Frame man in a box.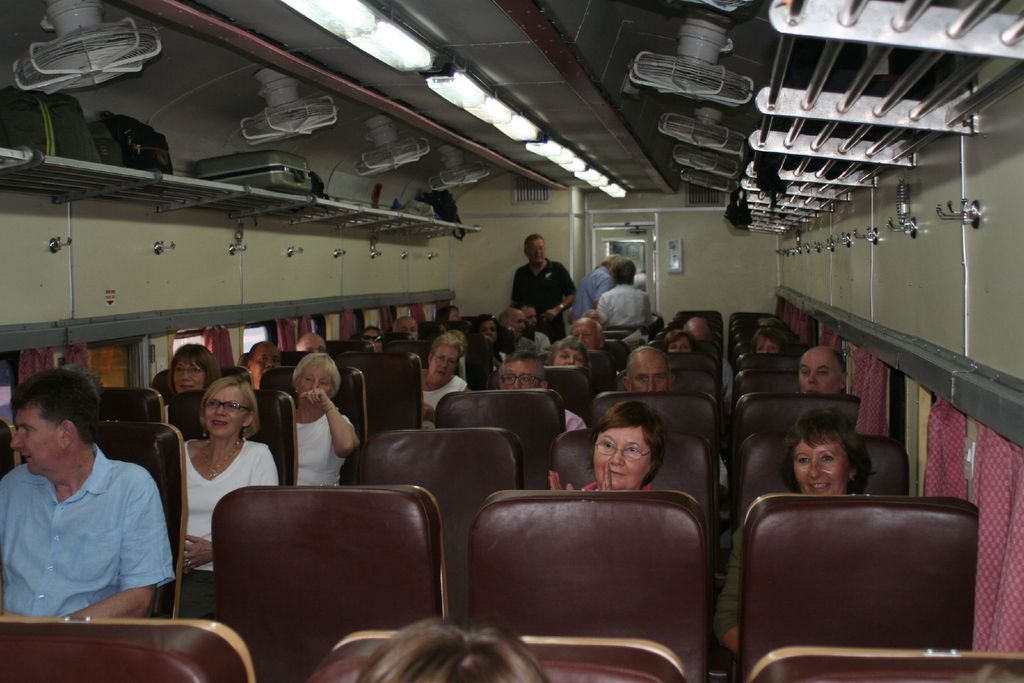
box=[4, 379, 179, 646].
